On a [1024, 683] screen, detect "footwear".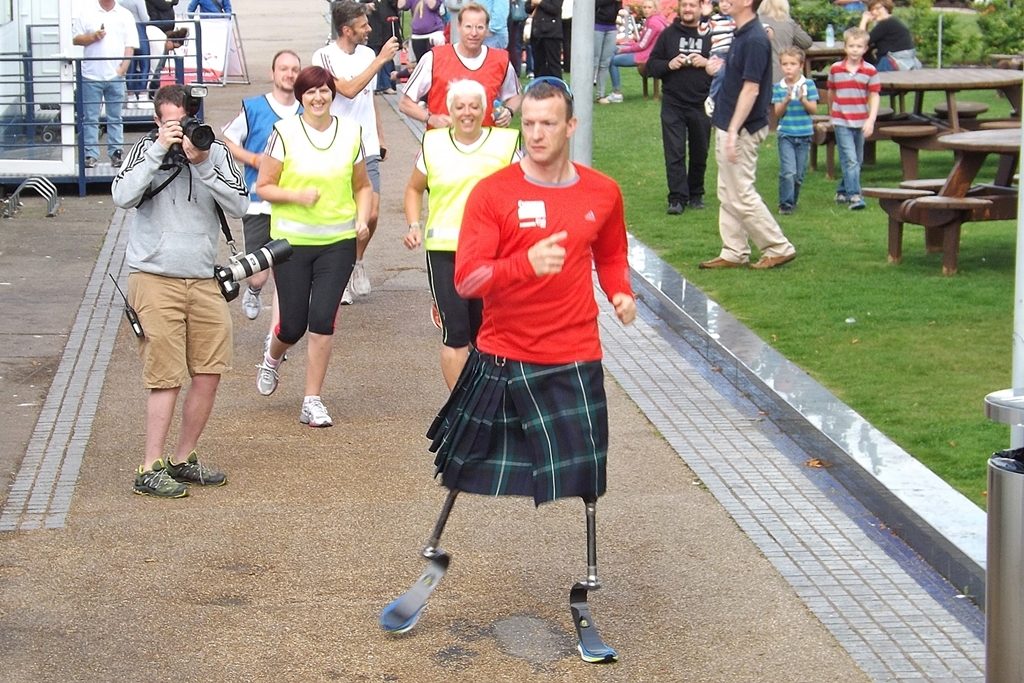
[x1=245, y1=287, x2=261, y2=321].
